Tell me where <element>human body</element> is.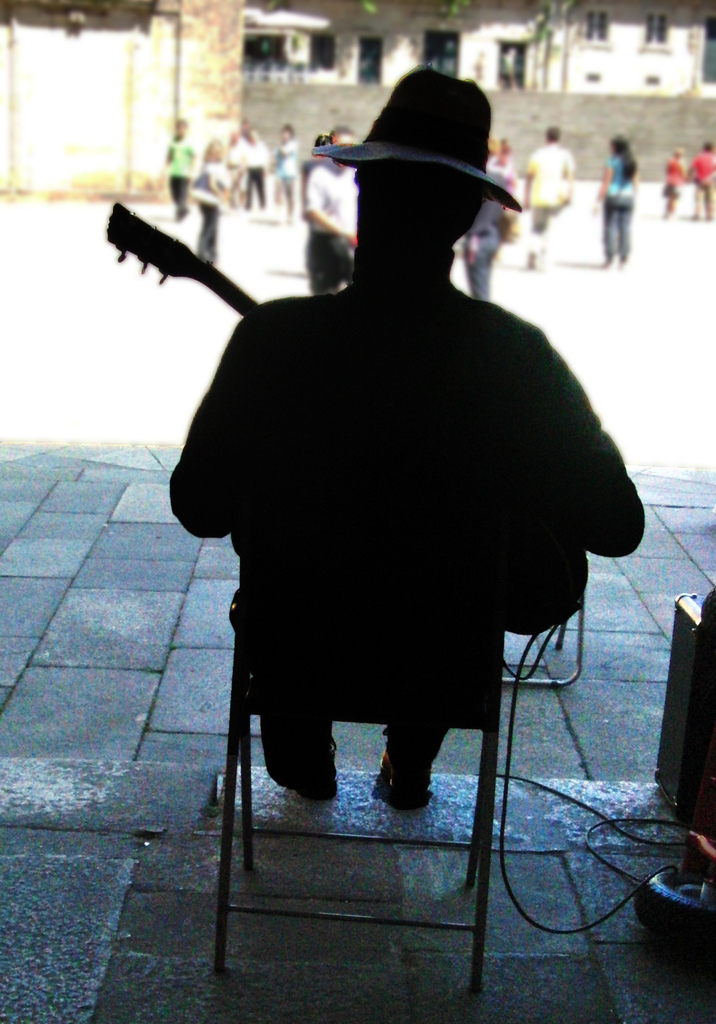
<element>human body</element> is at pyautogui.locateOnScreen(460, 160, 508, 298).
